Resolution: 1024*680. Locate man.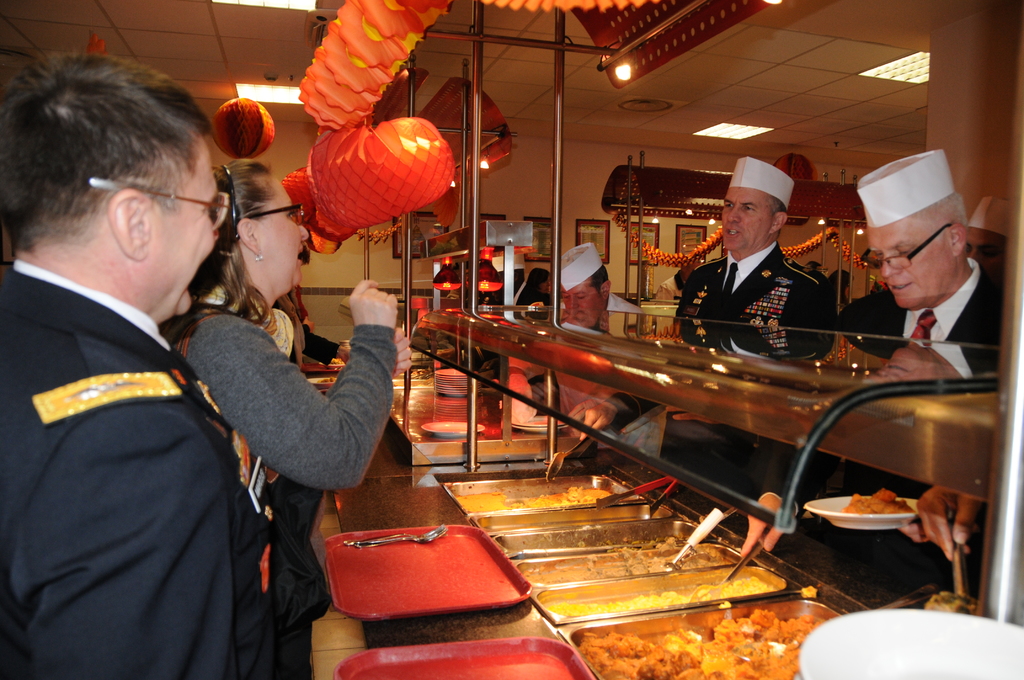
region(0, 46, 273, 679).
